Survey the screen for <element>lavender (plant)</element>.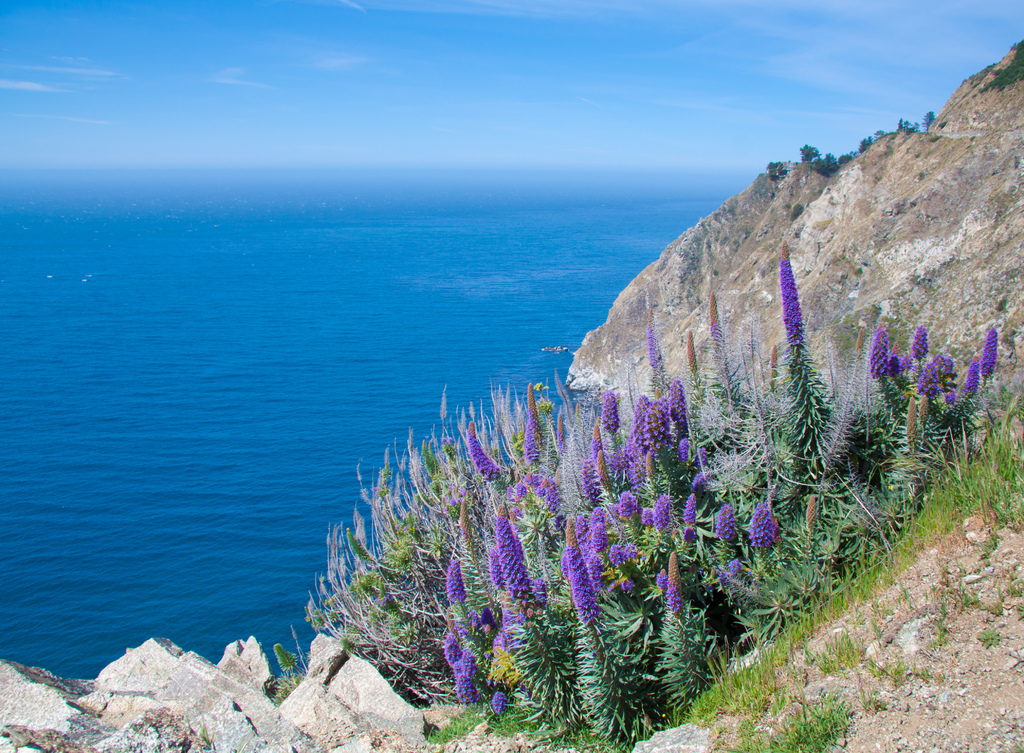
Survey found: locate(624, 410, 642, 474).
